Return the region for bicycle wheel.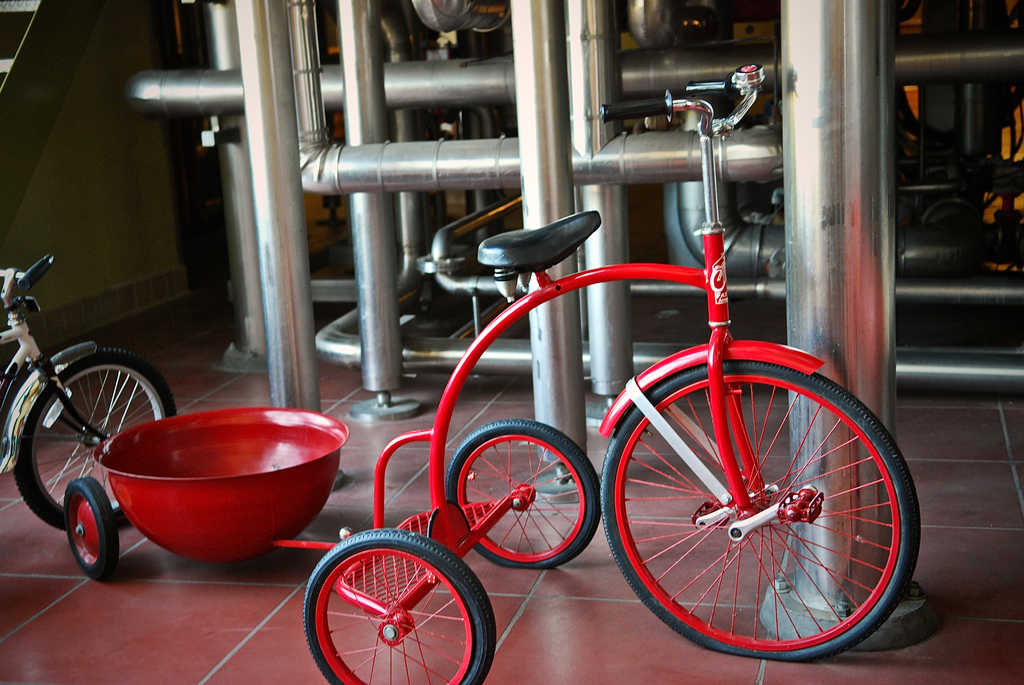
Rect(602, 354, 899, 673).
